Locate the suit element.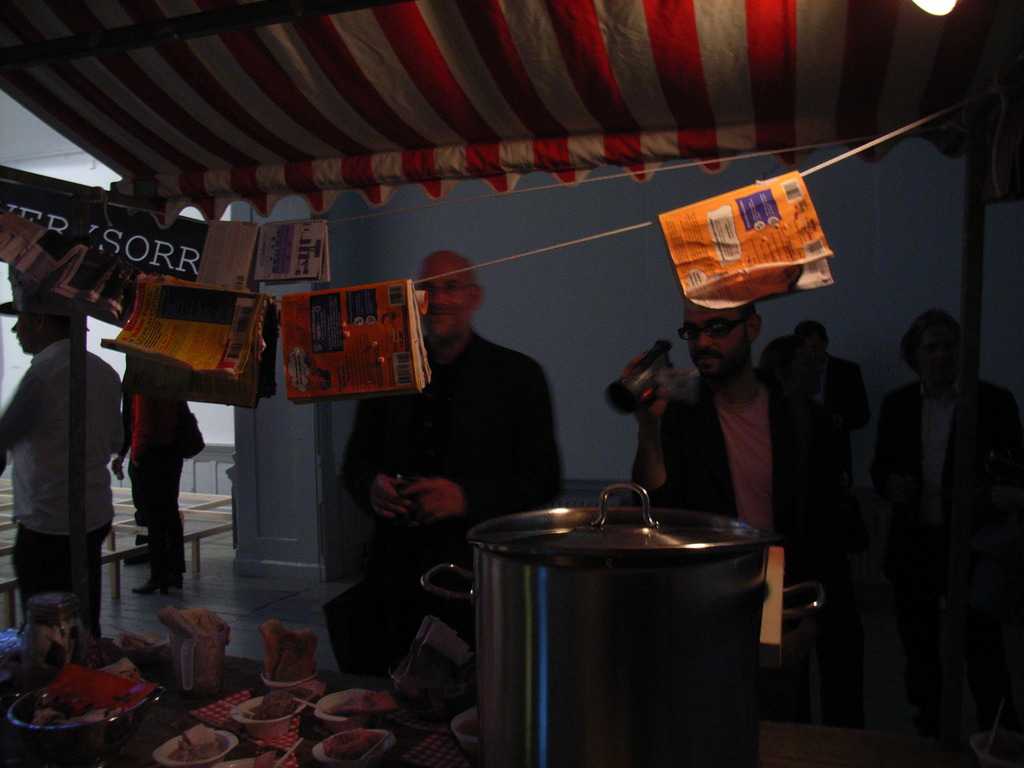
Element bbox: <box>870,374,1022,547</box>.
